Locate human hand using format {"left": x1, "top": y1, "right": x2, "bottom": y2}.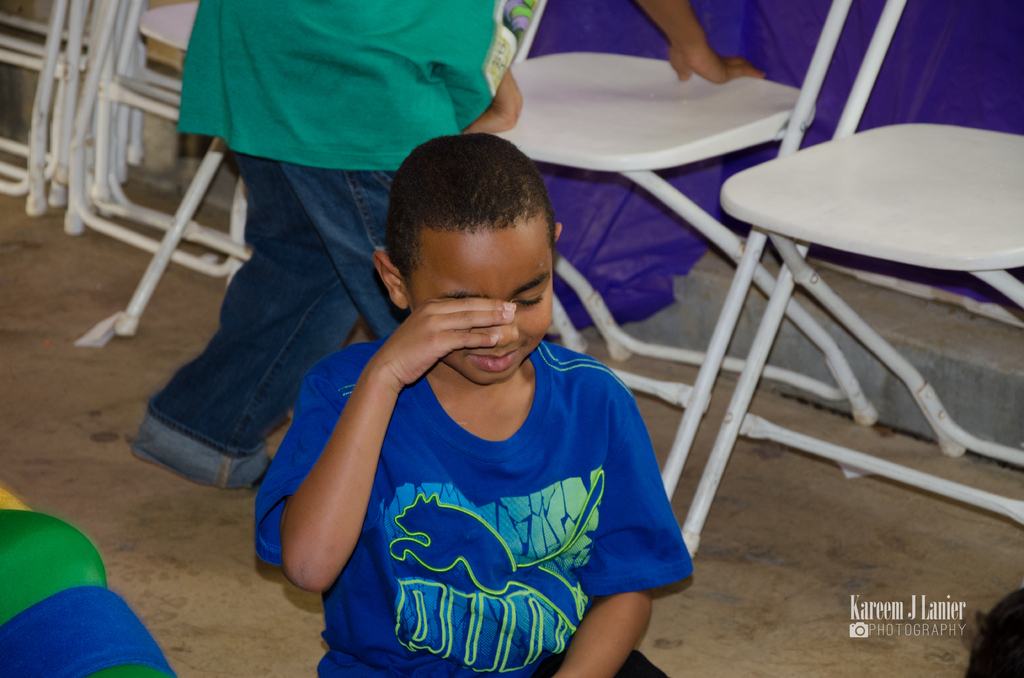
{"left": 664, "top": 35, "right": 771, "bottom": 86}.
